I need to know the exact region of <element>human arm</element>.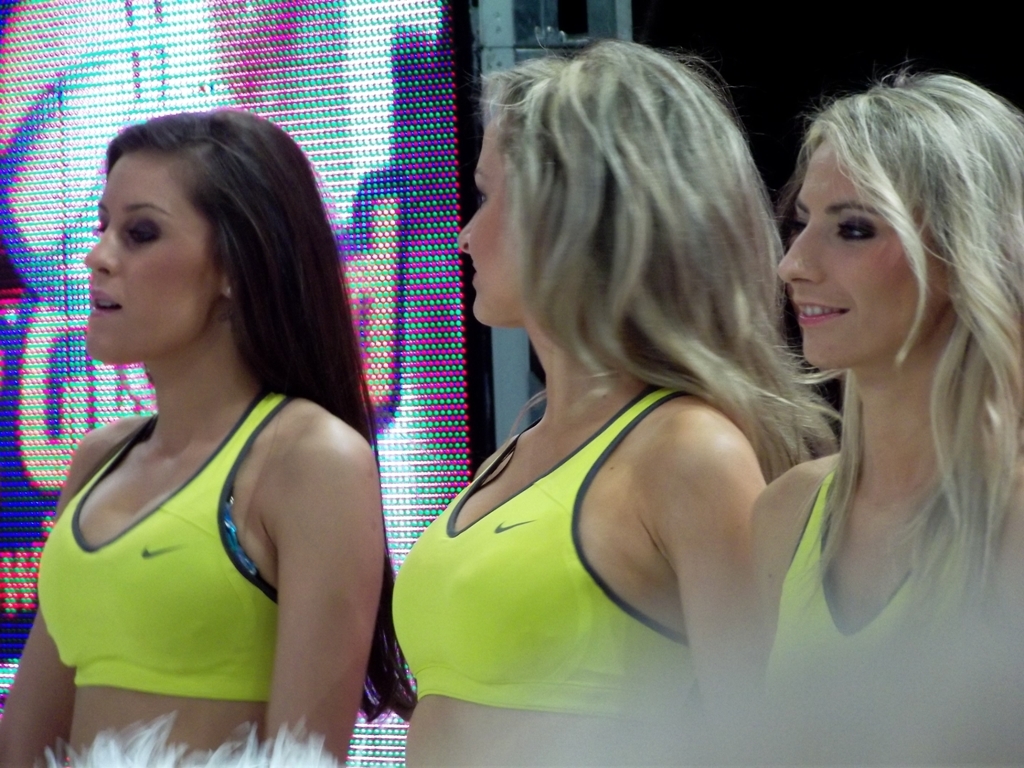
Region: left=0, top=443, right=89, bottom=767.
